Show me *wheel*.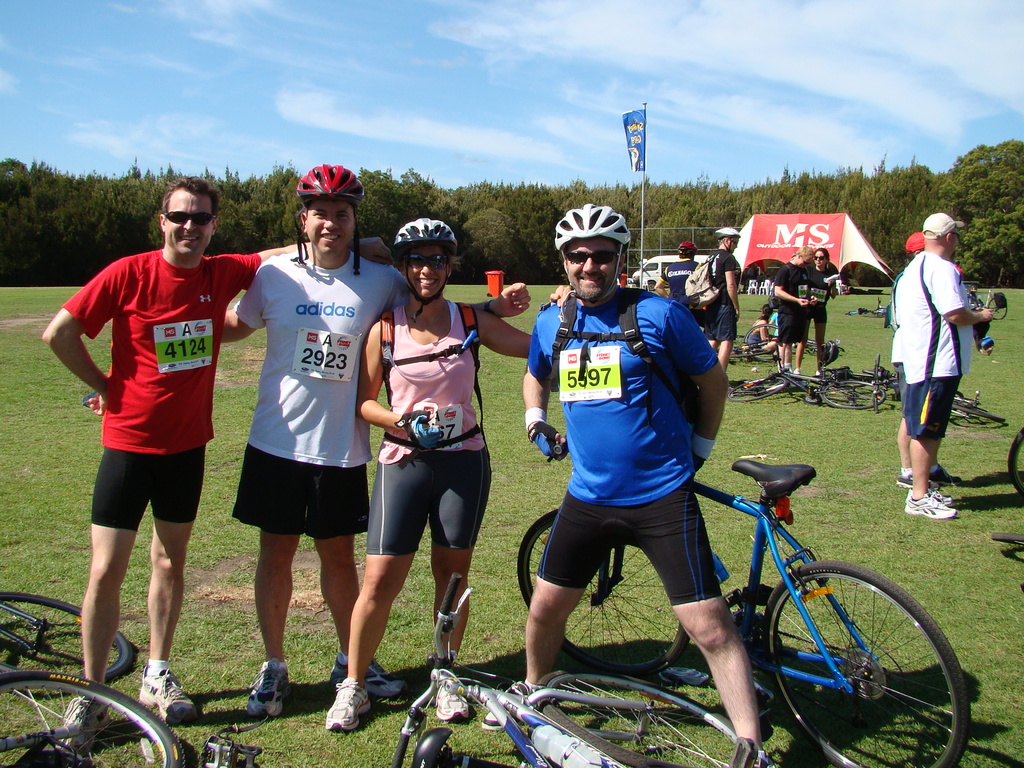
*wheel* is here: 747:325:776:348.
